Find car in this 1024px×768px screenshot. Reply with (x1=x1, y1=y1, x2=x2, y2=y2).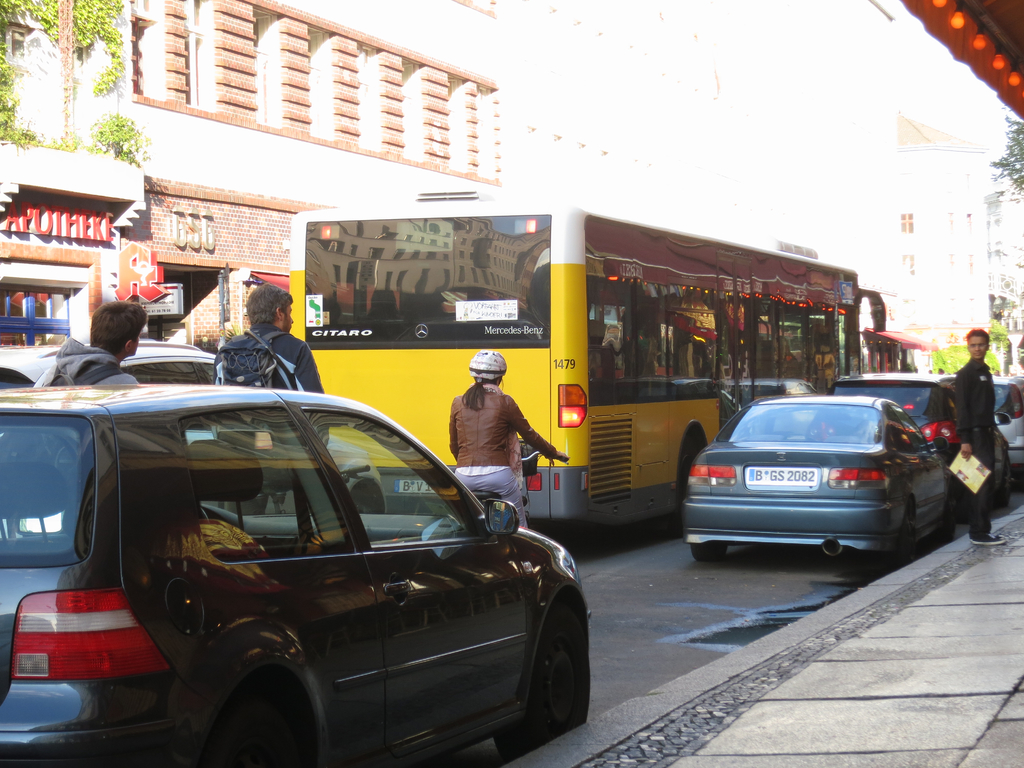
(x1=0, y1=376, x2=600, y2=767).
